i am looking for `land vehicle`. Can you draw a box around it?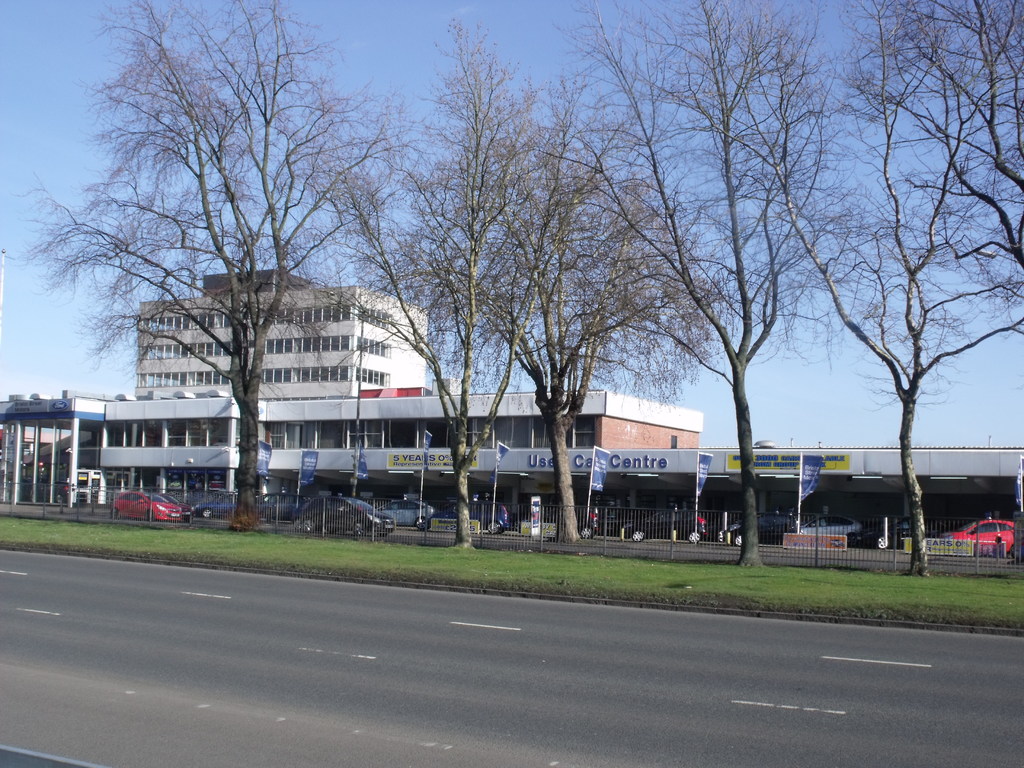
Sure, the bounding box is Rect(374, 497, 440, 531).
